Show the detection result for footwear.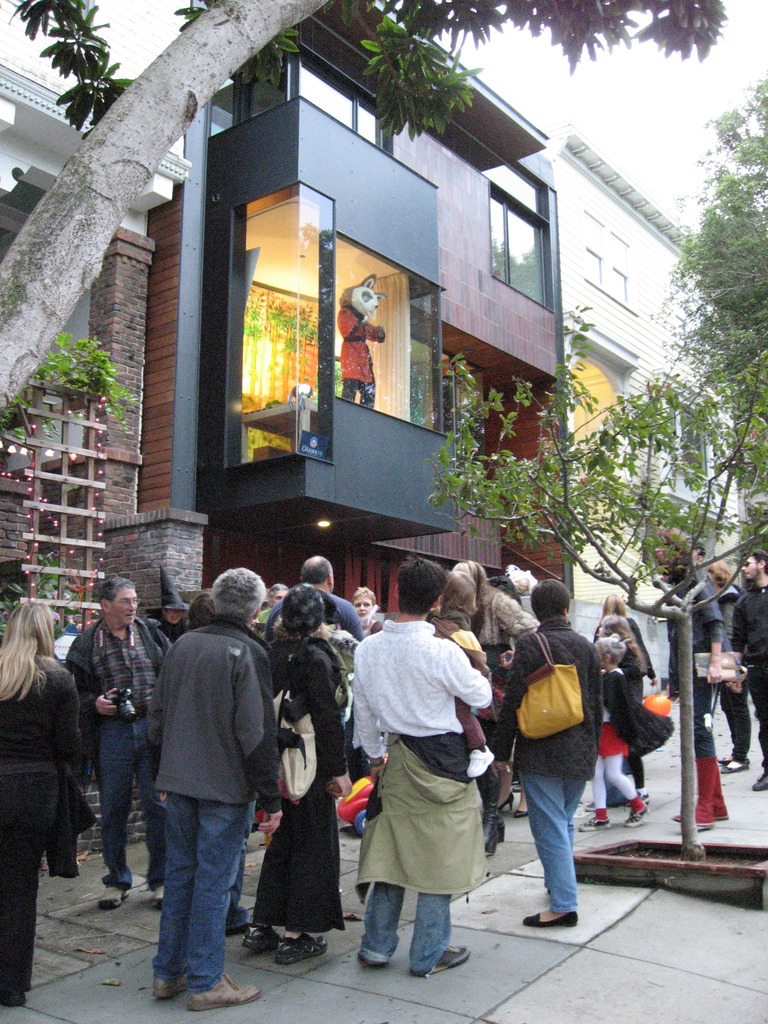
<box>93,879,122,909</box>.
